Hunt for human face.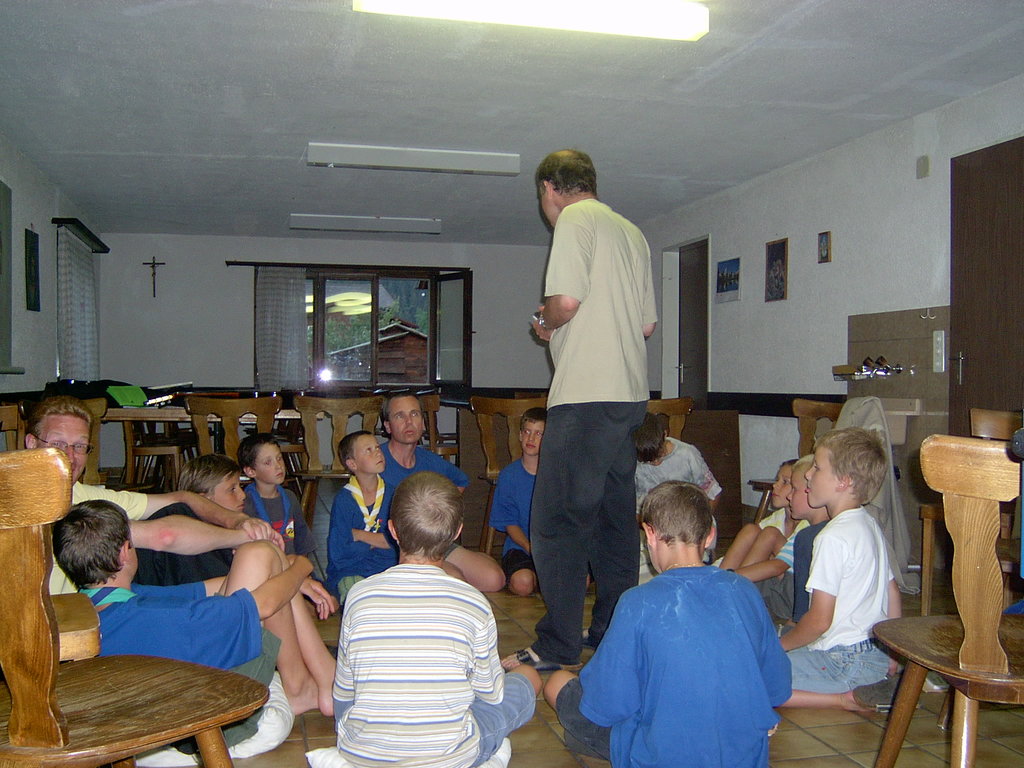
Hunted down at {"left": 209, "top": 470, "right": 244, "bottom": 511}.
